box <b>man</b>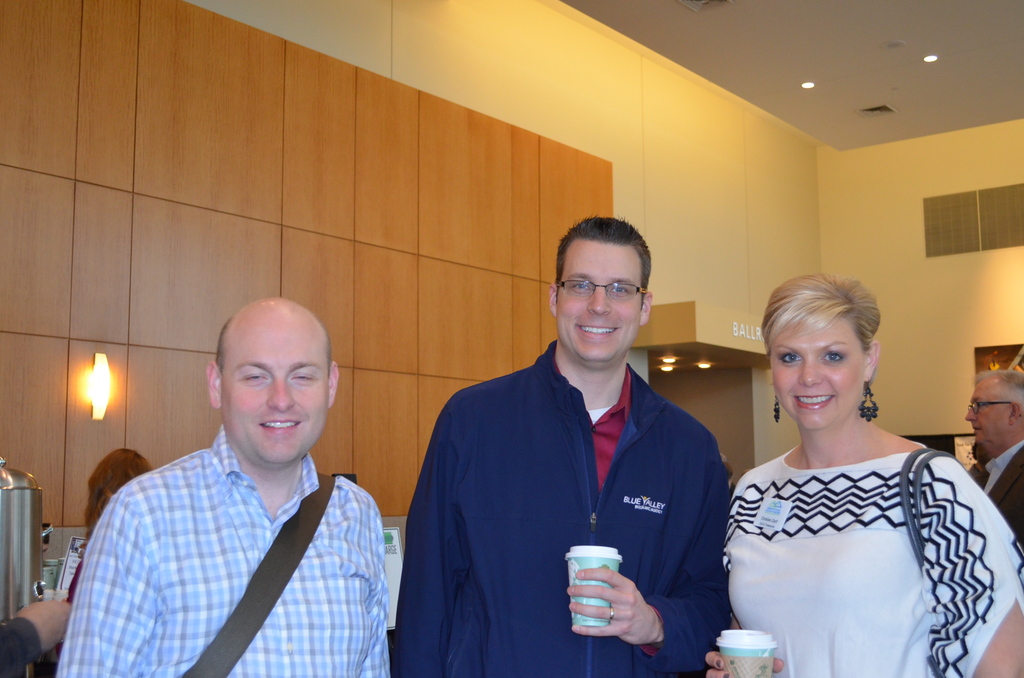
[0,596,83,677]
